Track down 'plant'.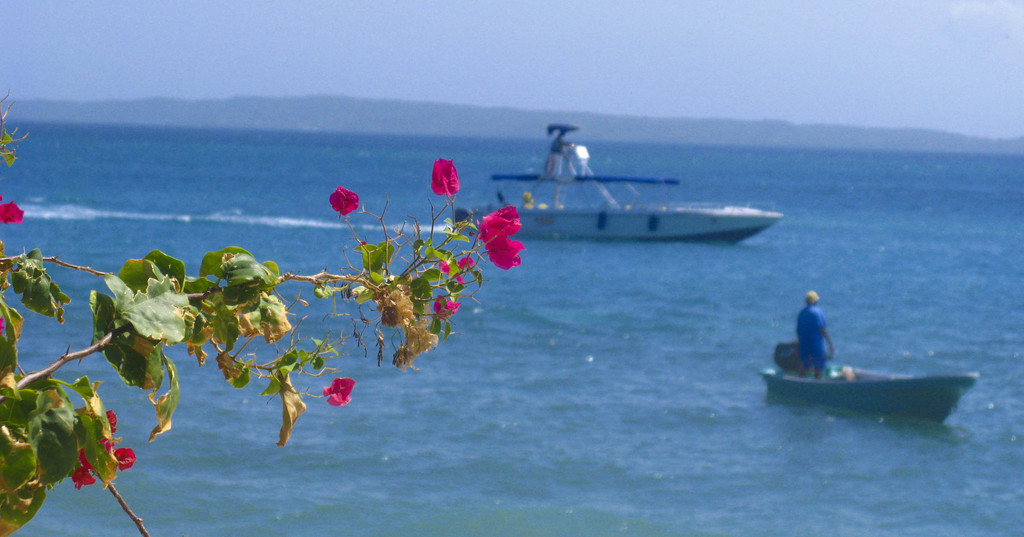
Tracked to [0,96,521,536].
